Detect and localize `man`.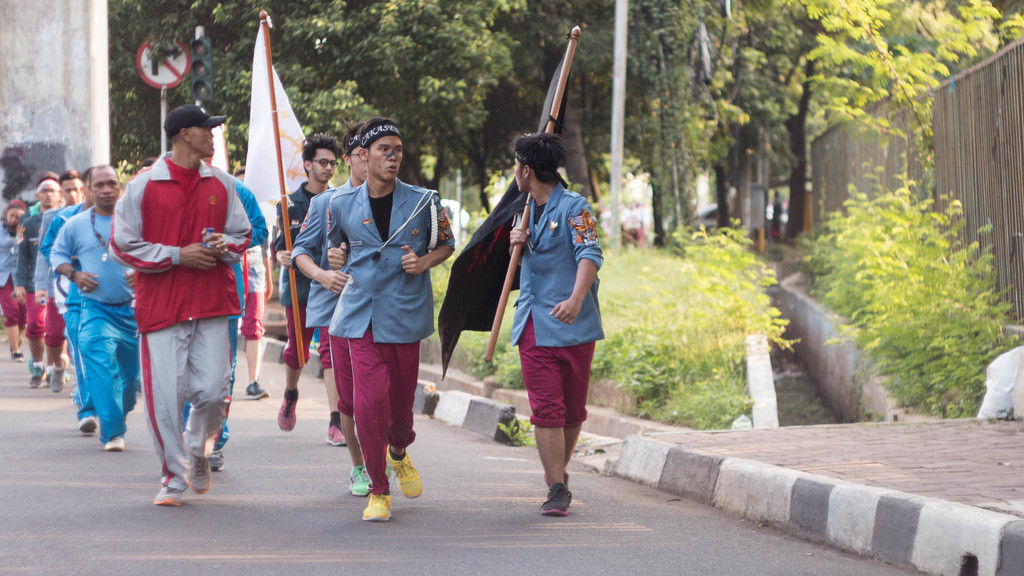
Localized at BBox(290, 120, 390, 495).
